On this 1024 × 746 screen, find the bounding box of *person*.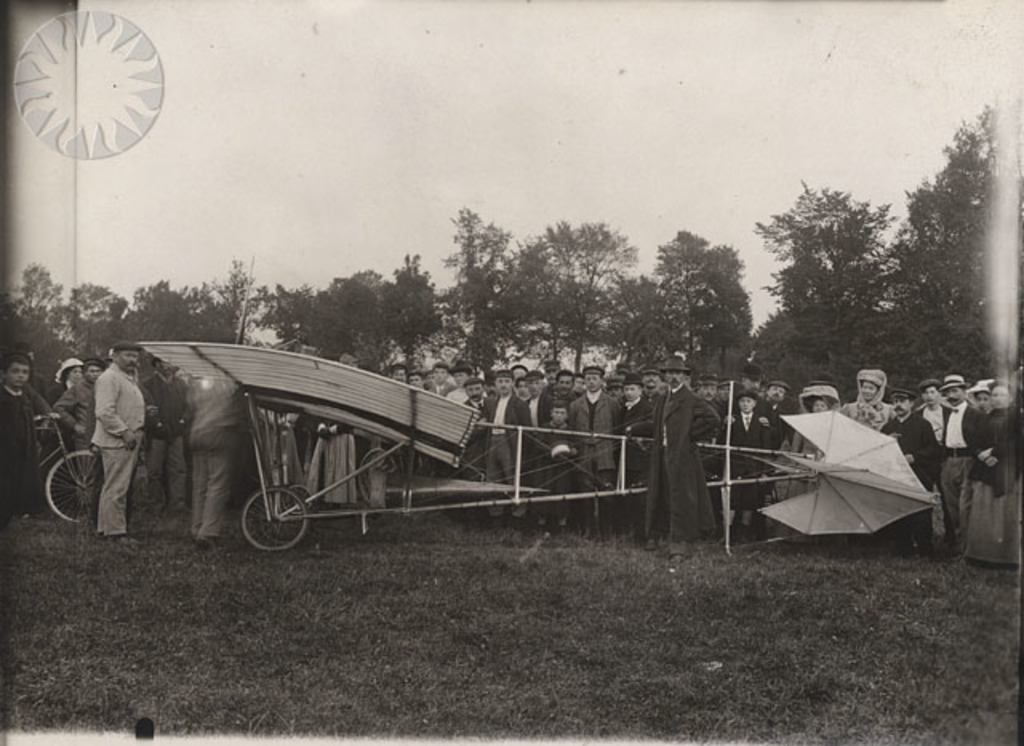
Bounding box: bbox=(136, 359, 186, 535).
